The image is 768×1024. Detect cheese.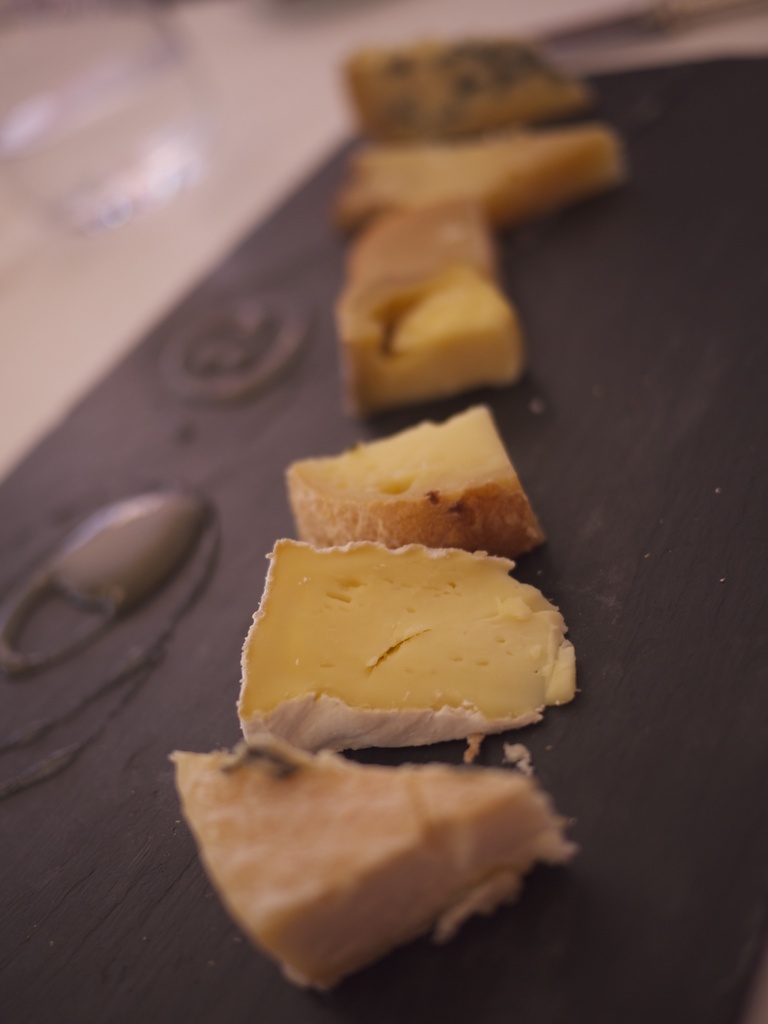
Detection: region(332, 196, 517, 420).
